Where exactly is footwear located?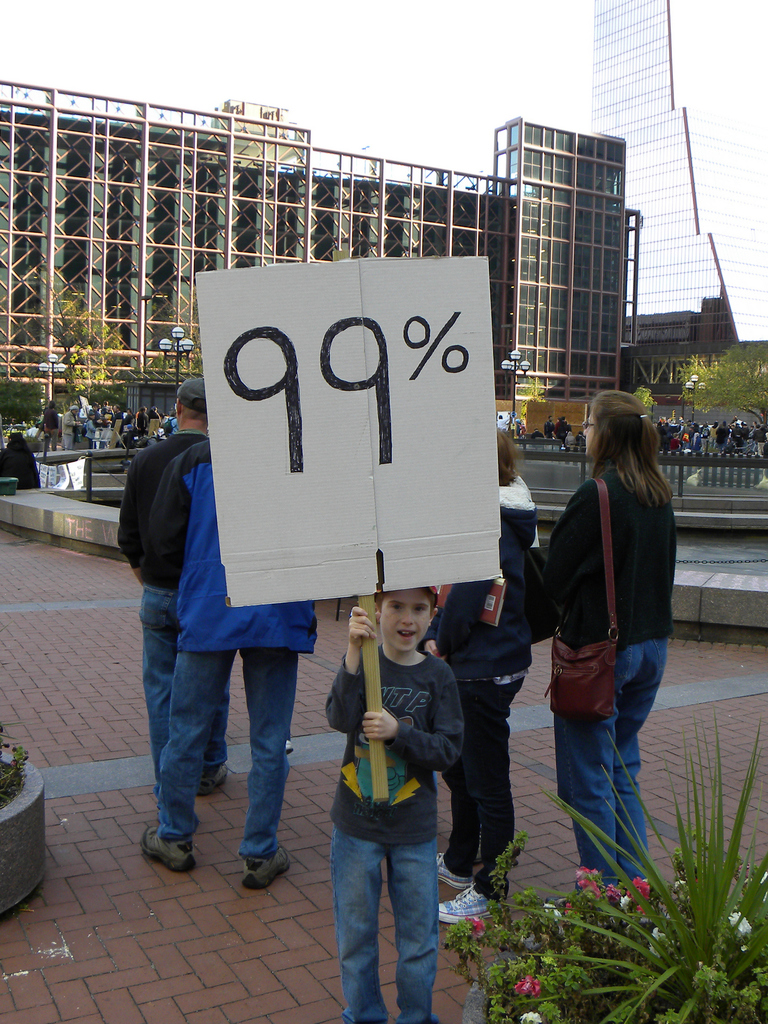
Its bounding box is <bbox>197, 760, 232, 797</bbox>.
